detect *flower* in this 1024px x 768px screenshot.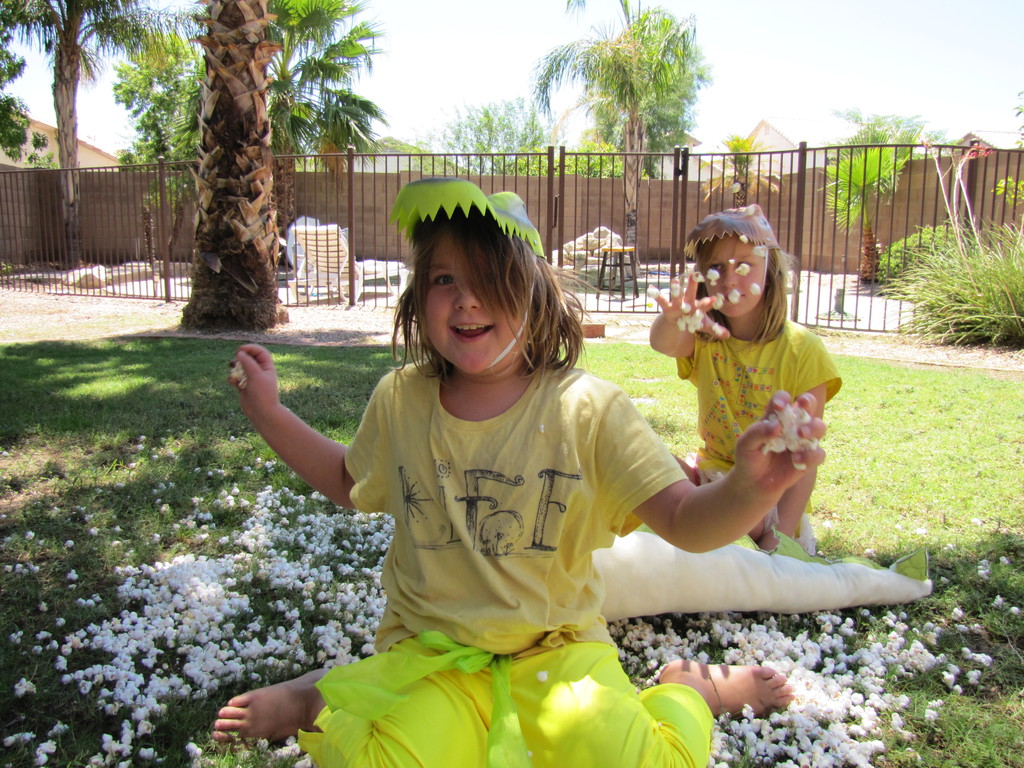
Detection: detection(15, 678, 29, 694).
